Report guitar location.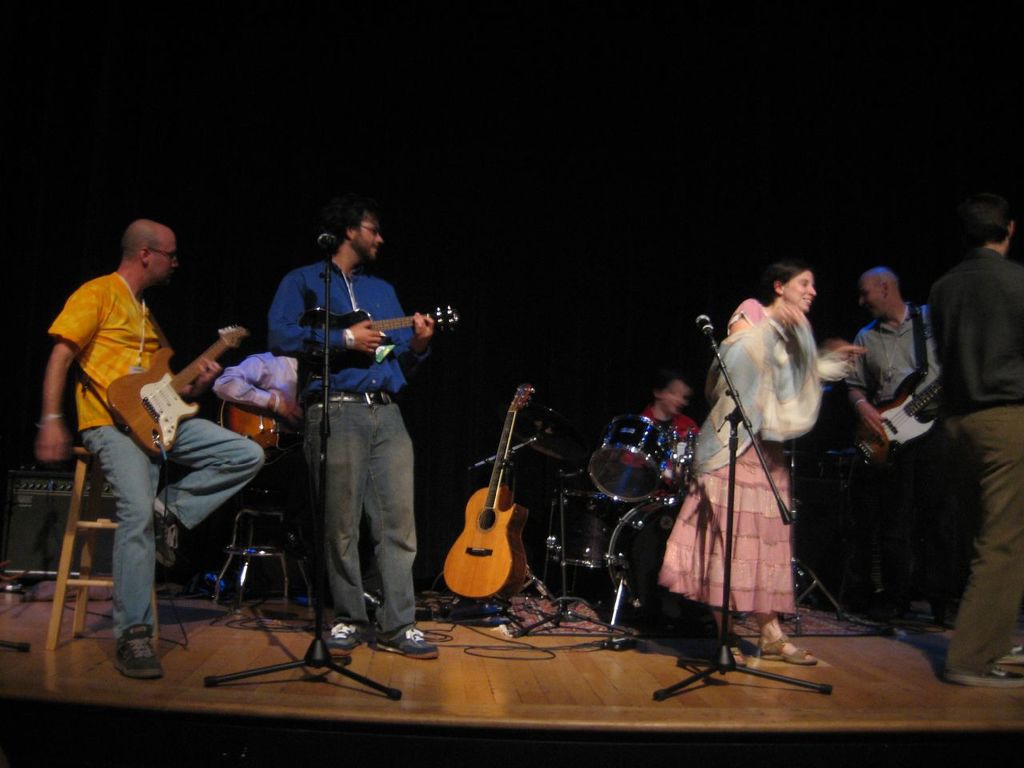
Report: left=841, top=371, right=946, bottom=477.
